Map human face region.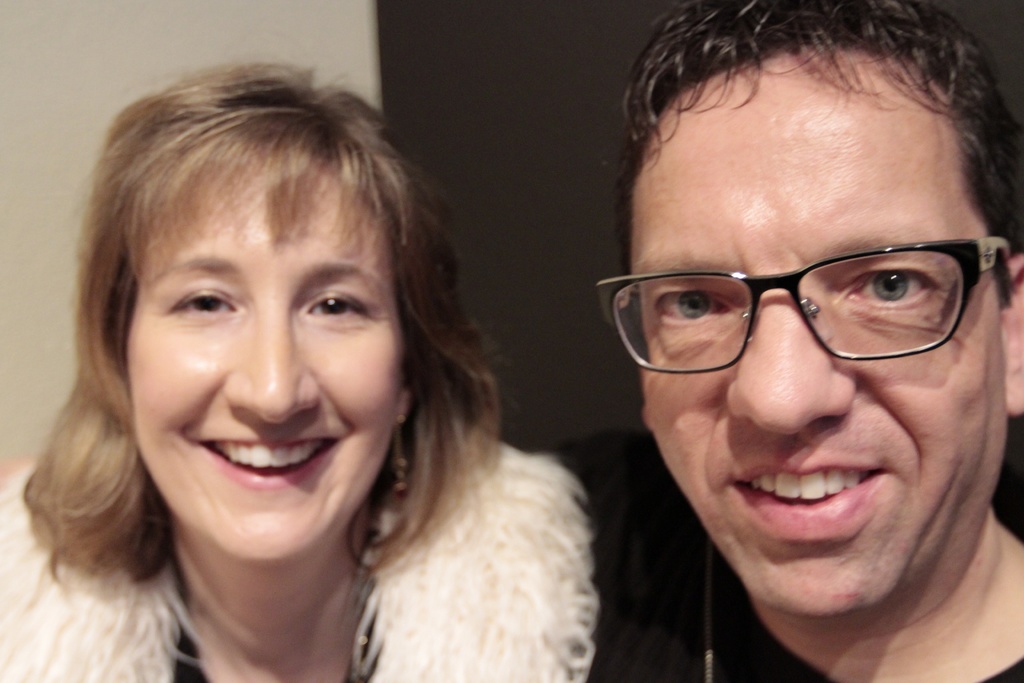
Mapped to 127:137:406:563.
